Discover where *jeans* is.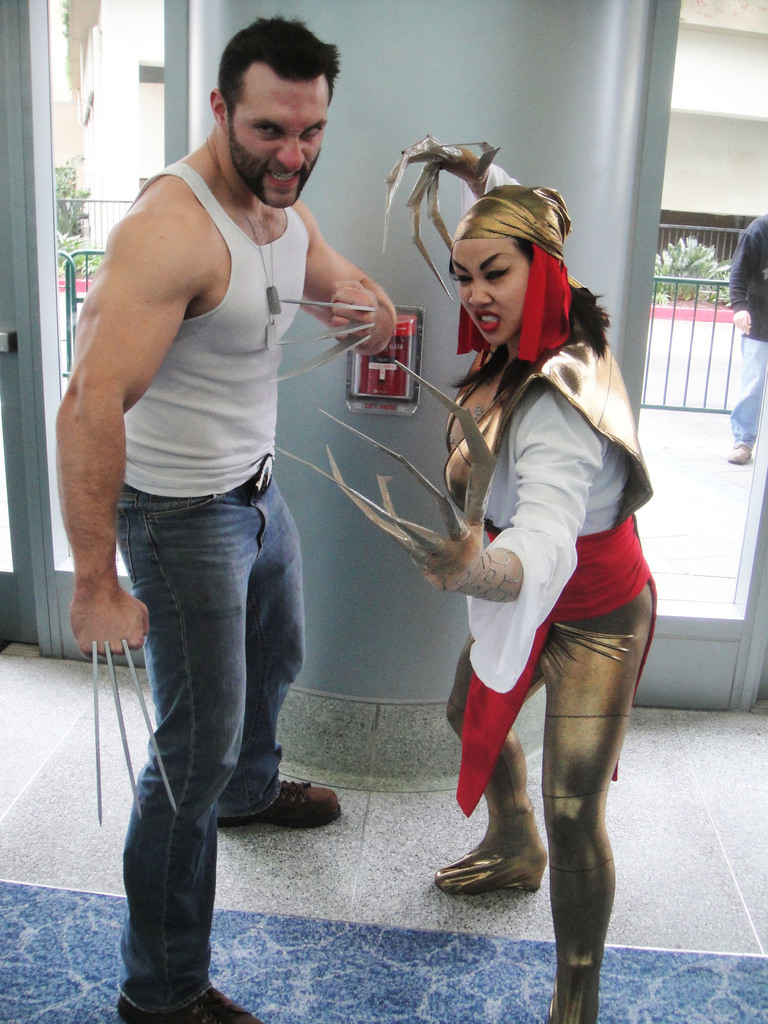
Discovered at BBox(114, 476, 303, 1019).
